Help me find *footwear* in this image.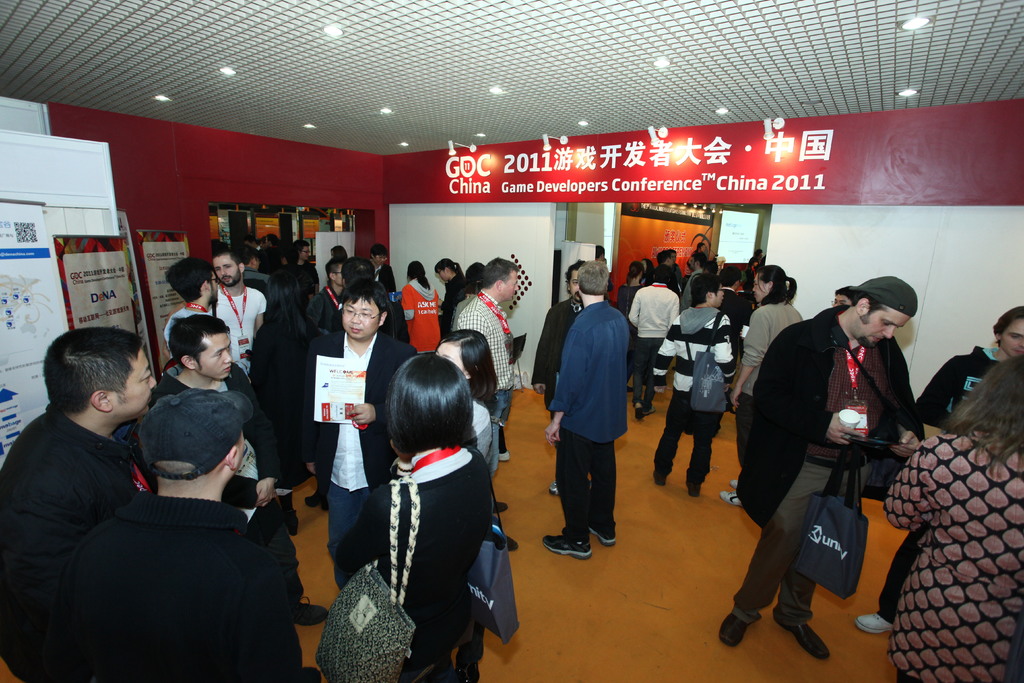
Found it: (854, 611, 895, 633).
